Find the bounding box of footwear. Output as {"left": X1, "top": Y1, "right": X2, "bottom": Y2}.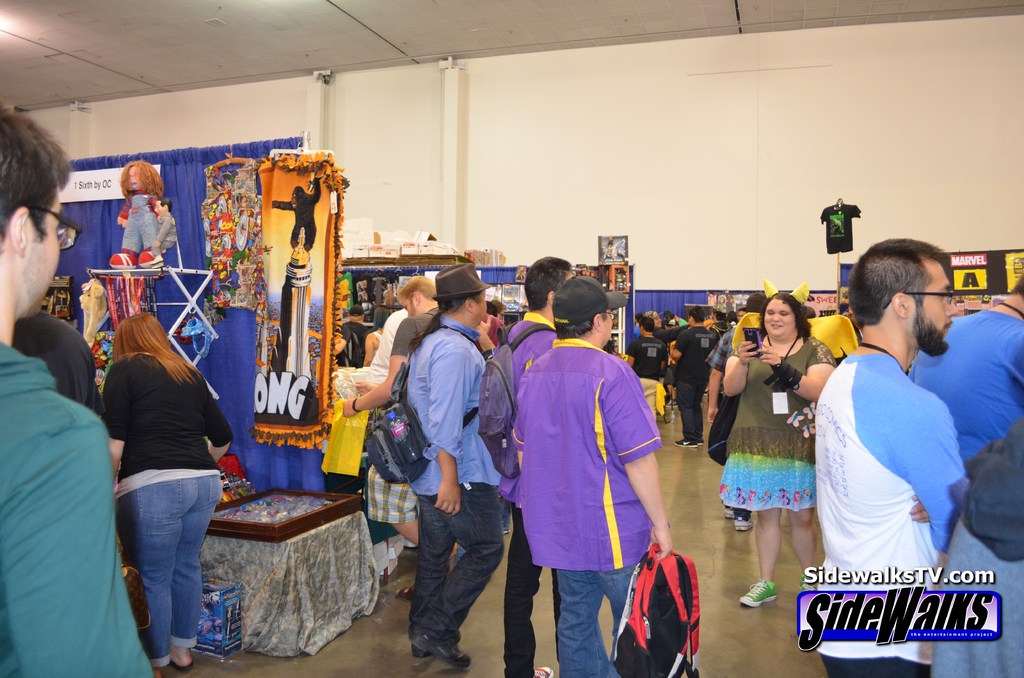
{"left": 531, "top": 666, "right": 552, "bottom": 677}.
